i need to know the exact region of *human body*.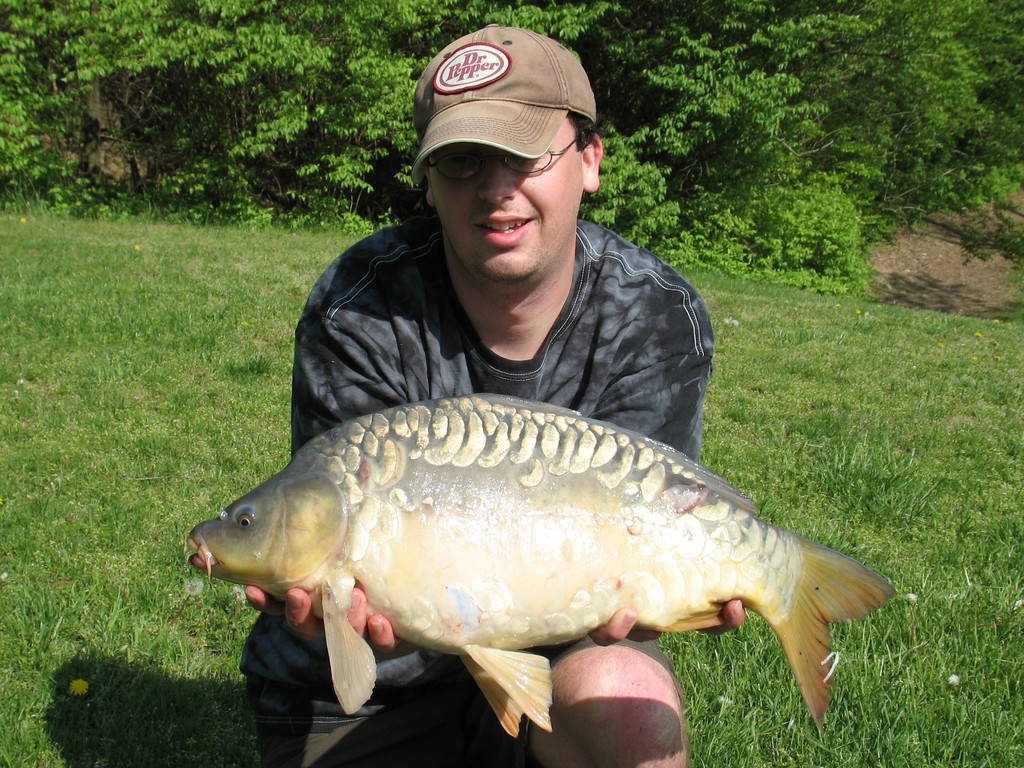
Region: <bbox>239, 20, 716, 767</bbox>.
